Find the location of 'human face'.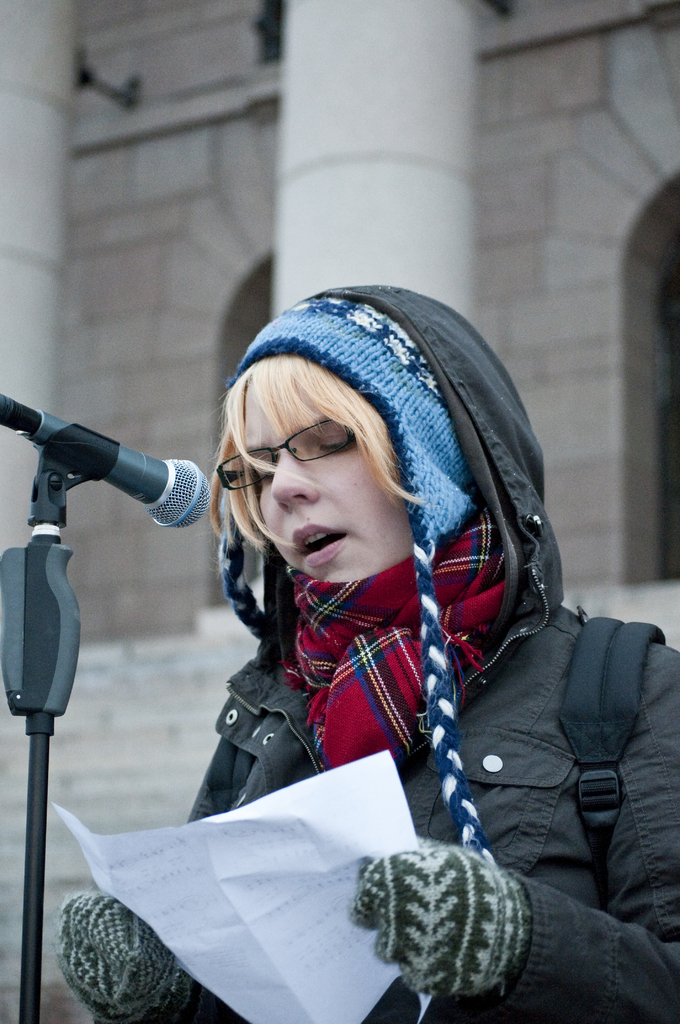
Location: [left=248, top=384, right=412, bottom=586].
